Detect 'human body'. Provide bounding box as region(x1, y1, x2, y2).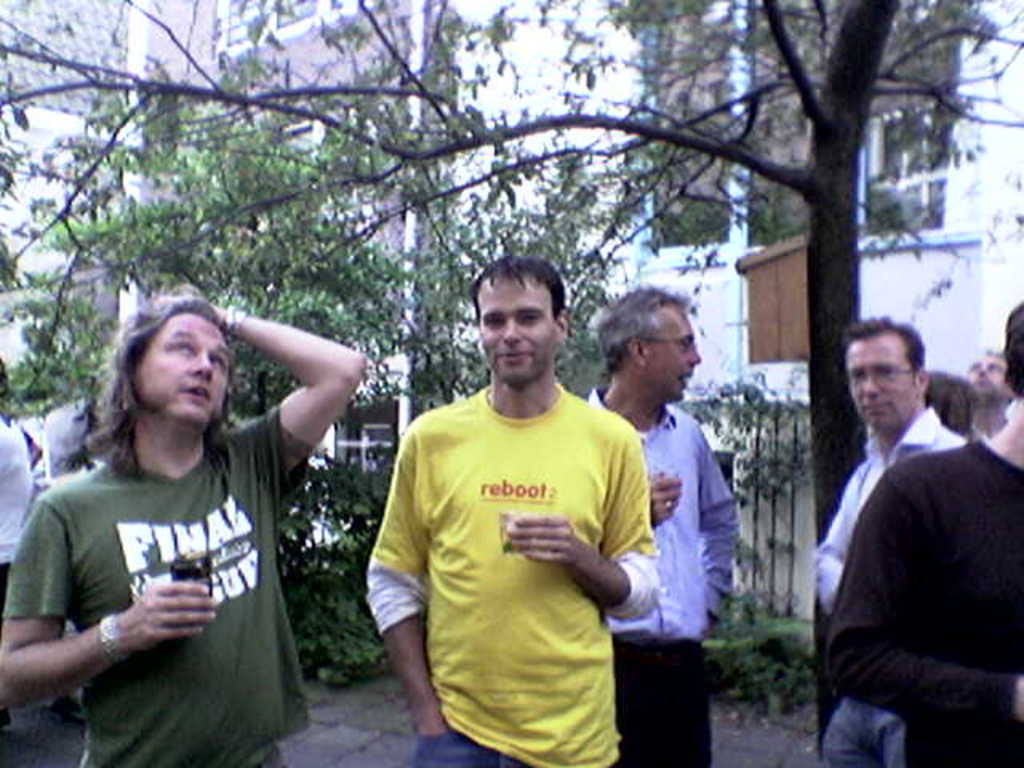
region(808, 406, 973, 765).
